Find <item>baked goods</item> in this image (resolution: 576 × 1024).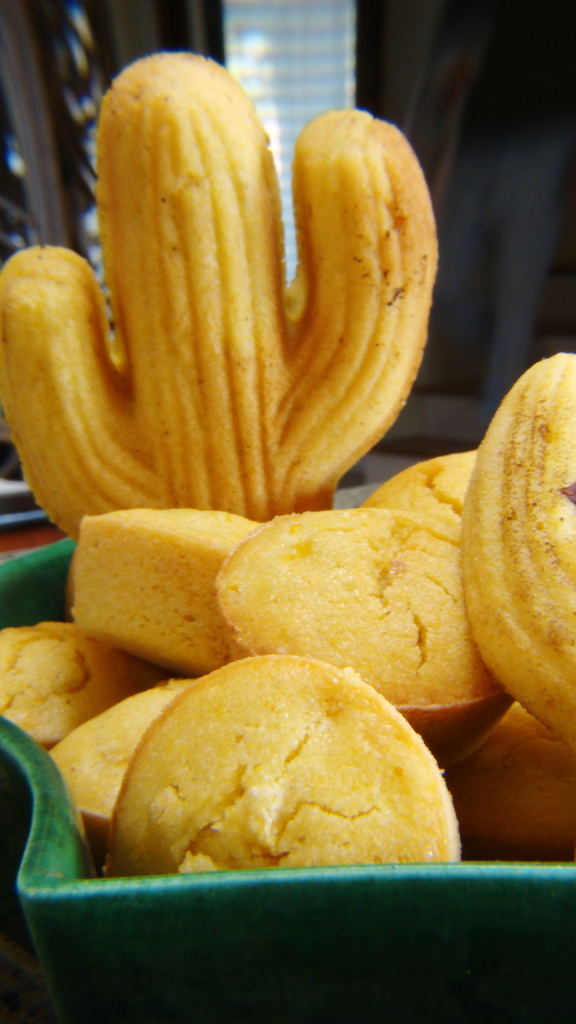
[x1=443, y1=700, x2=575, y2=860].
